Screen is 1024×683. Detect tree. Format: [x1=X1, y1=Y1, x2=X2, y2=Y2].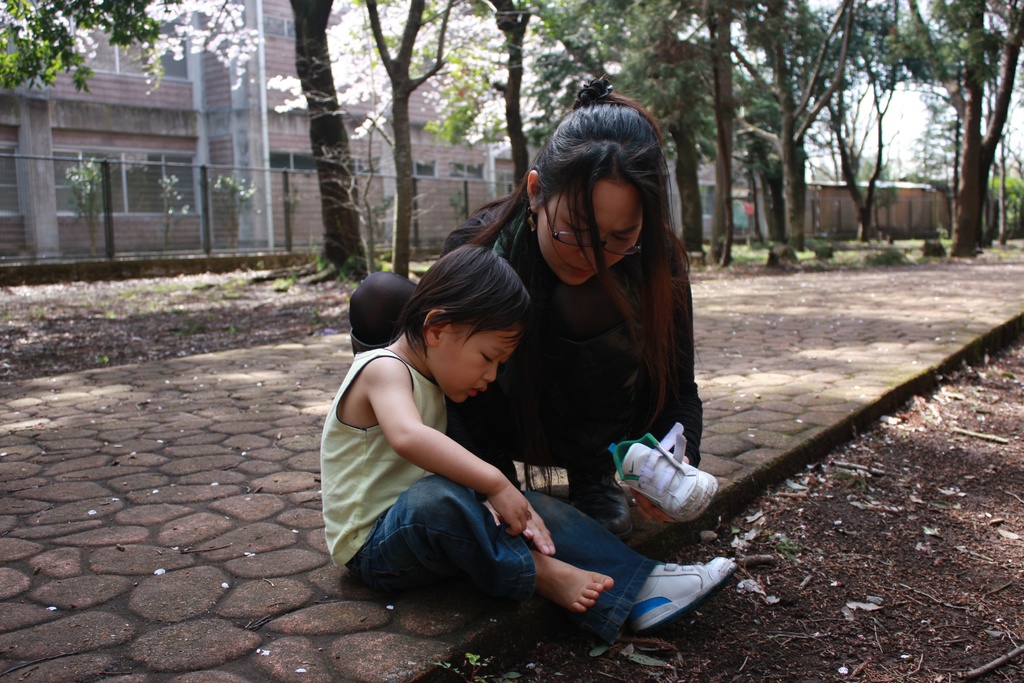
[x1=259, y1=0, x2=664, y2=199].
